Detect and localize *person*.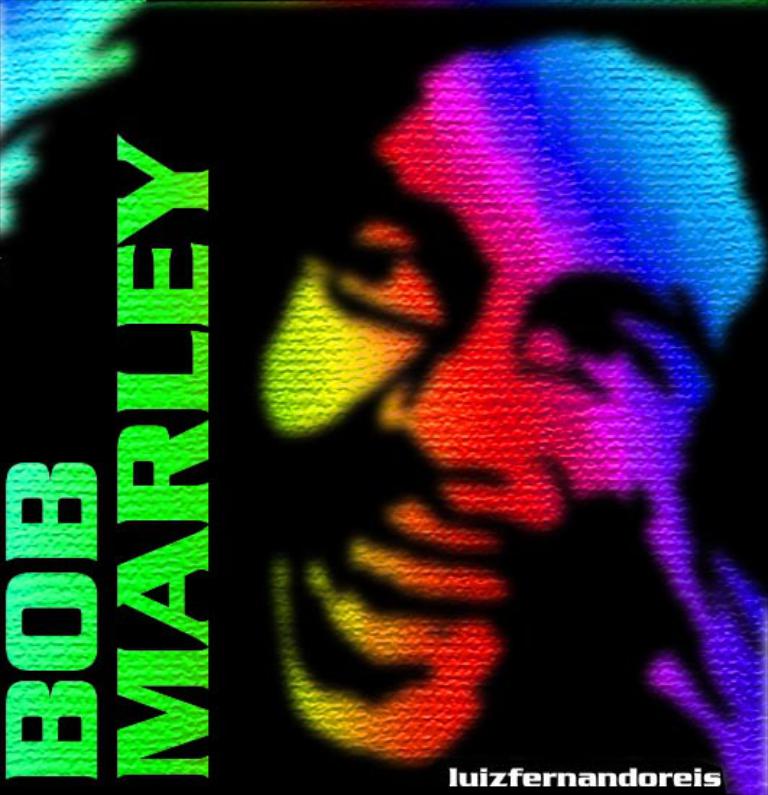
Localized at 211 25 767 769.
